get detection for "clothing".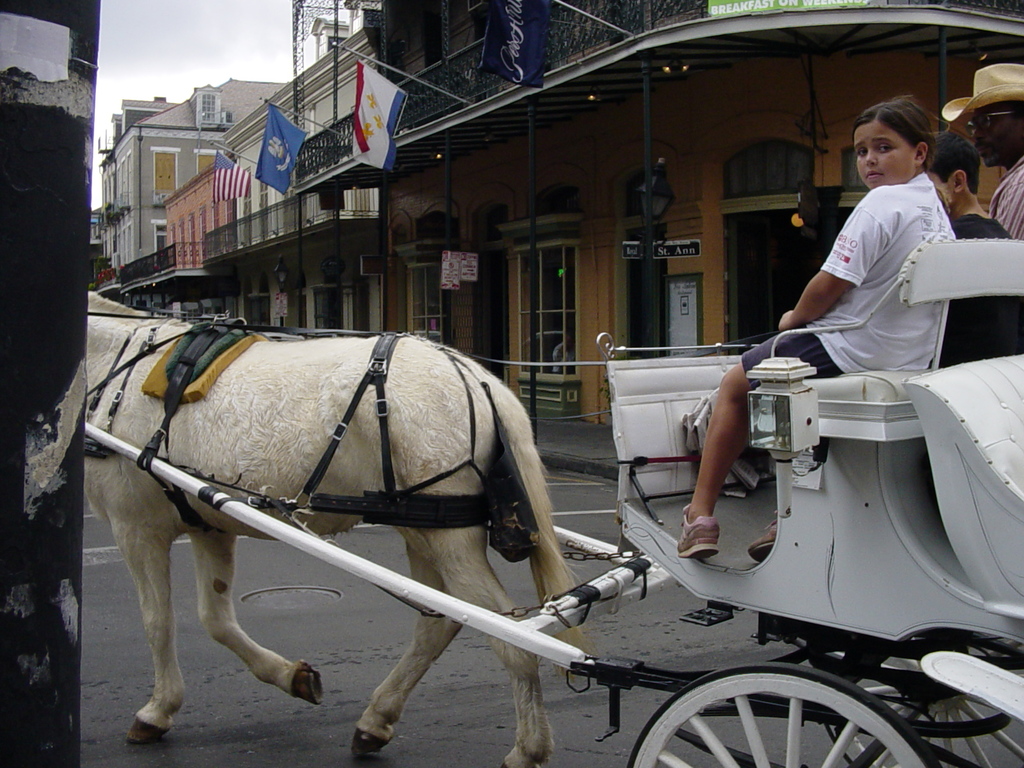
Detection: 988/155/1023/239.
